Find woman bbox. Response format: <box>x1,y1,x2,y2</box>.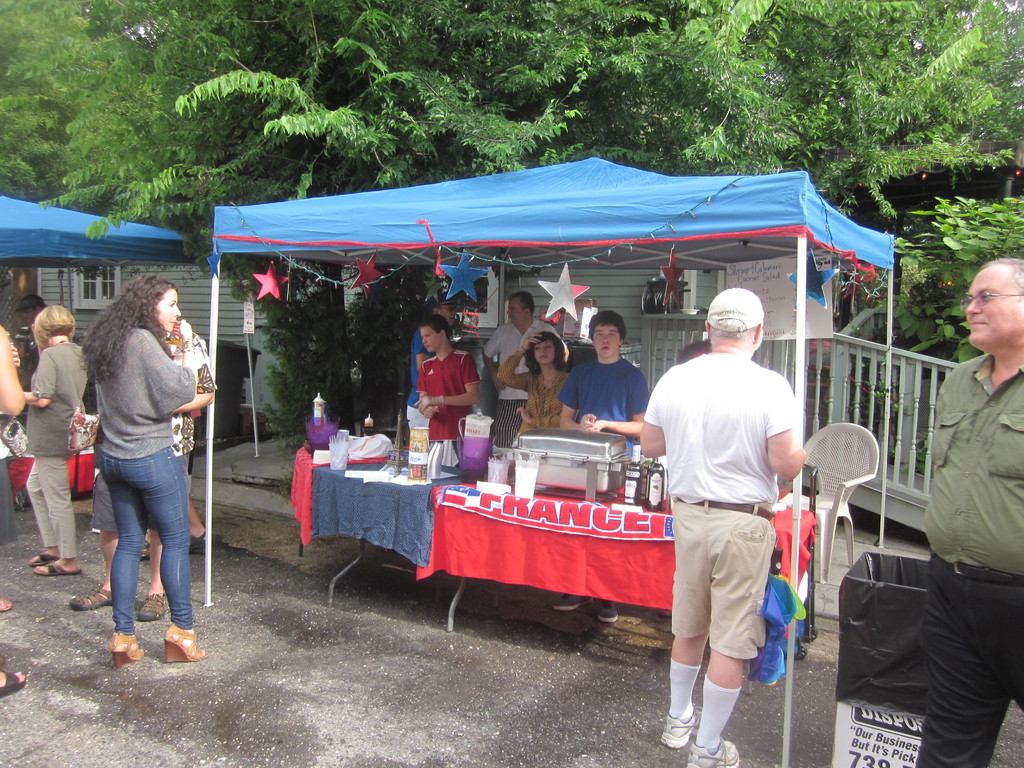
<box>15,301,95,577</box>.
